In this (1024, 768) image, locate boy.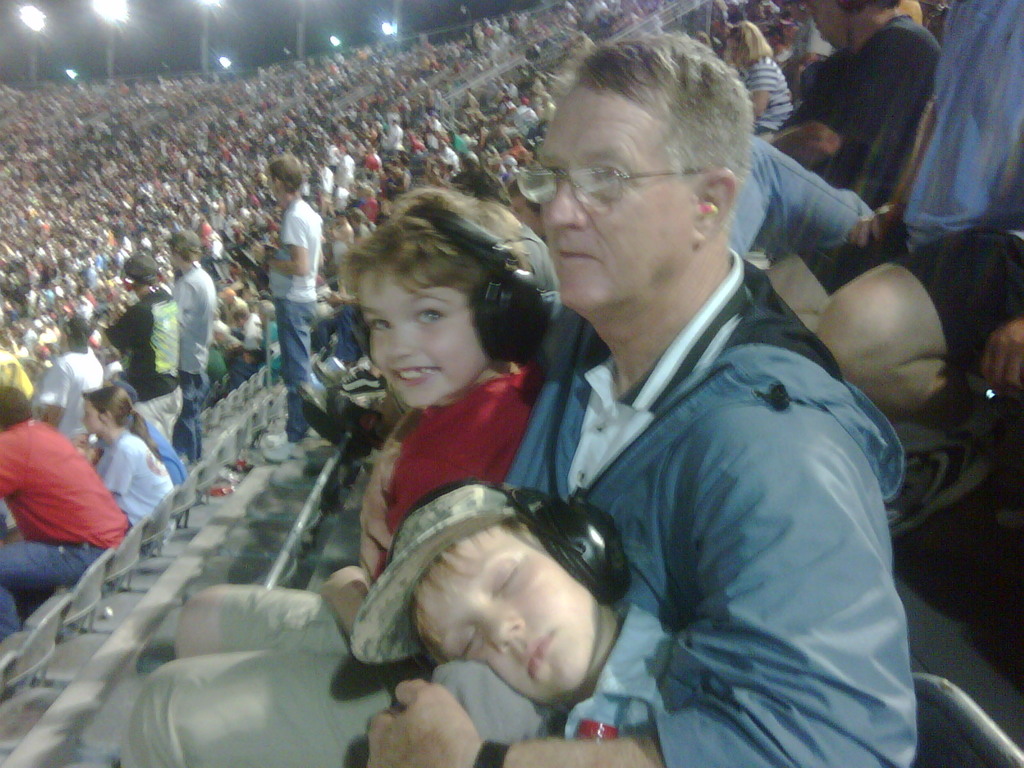
Bounding box: x1=320 y1=187 x2=547 y2=637.
